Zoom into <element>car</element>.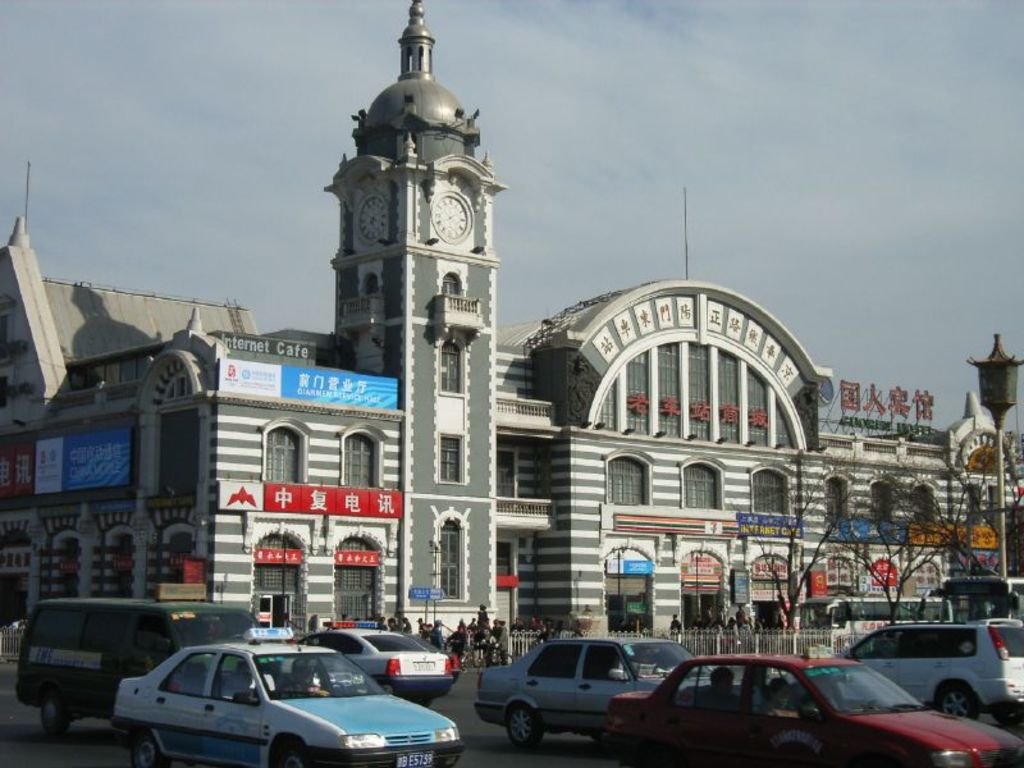
Zoom target: (108,630,472,767).
